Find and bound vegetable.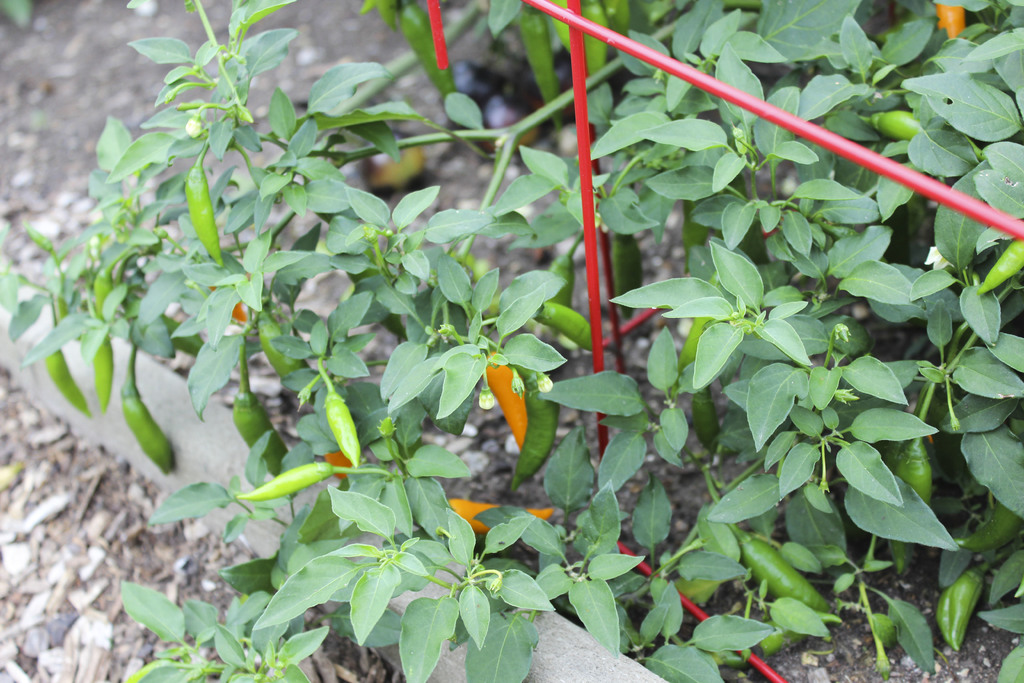
Bound: Rect(937, 552, 1003, 648).
